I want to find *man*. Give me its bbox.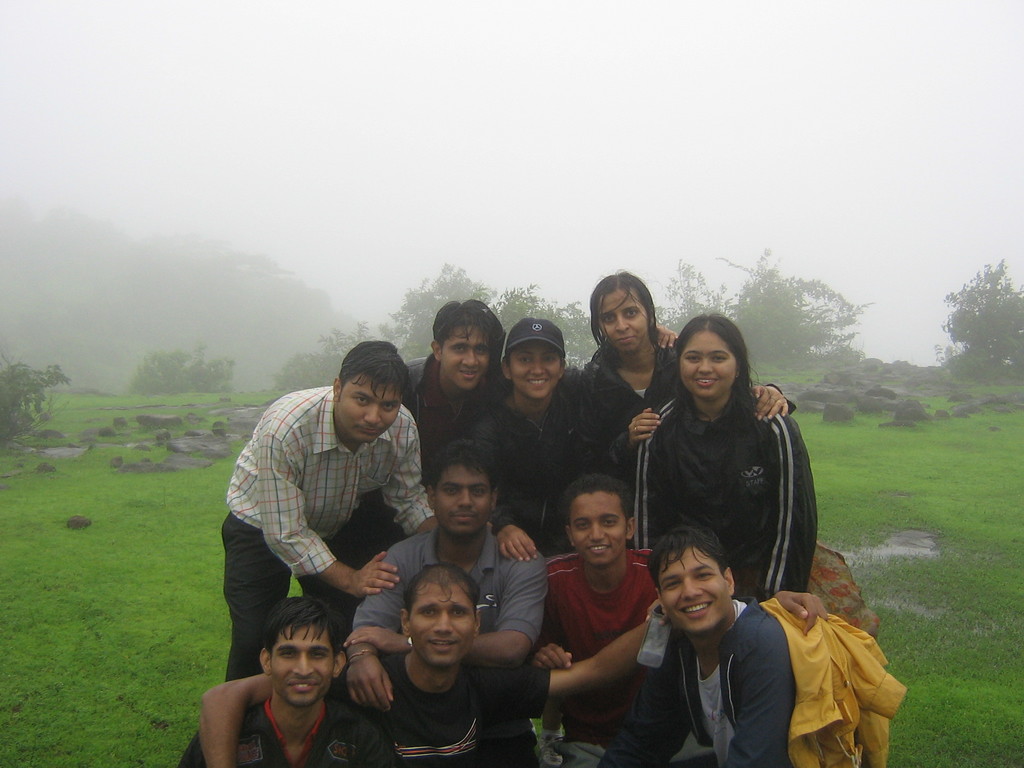
detection(179, 596, 387, 767).
